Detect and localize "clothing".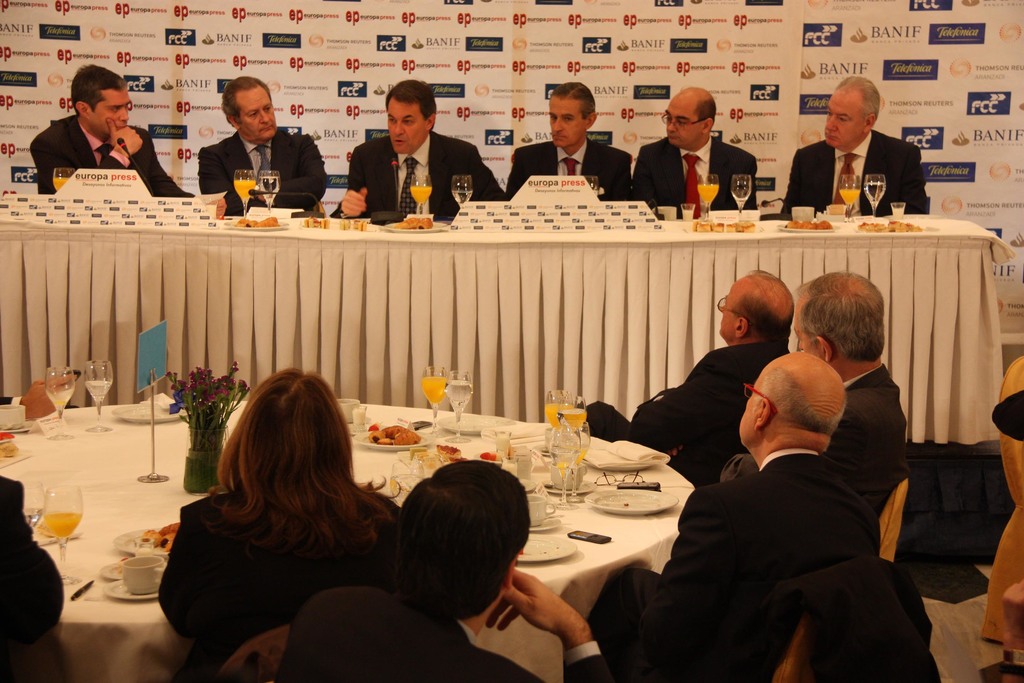
Localized at select_region(730, 549, 940, 682).
